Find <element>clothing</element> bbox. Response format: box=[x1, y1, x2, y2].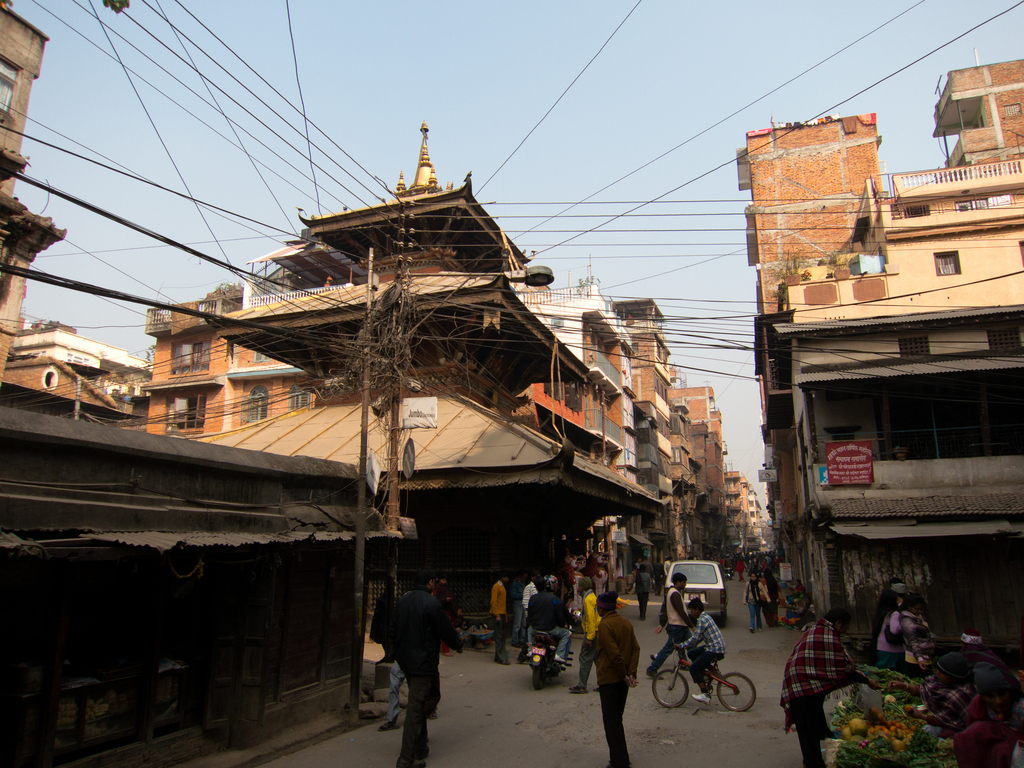
box=[494, 577, 502, 660].
